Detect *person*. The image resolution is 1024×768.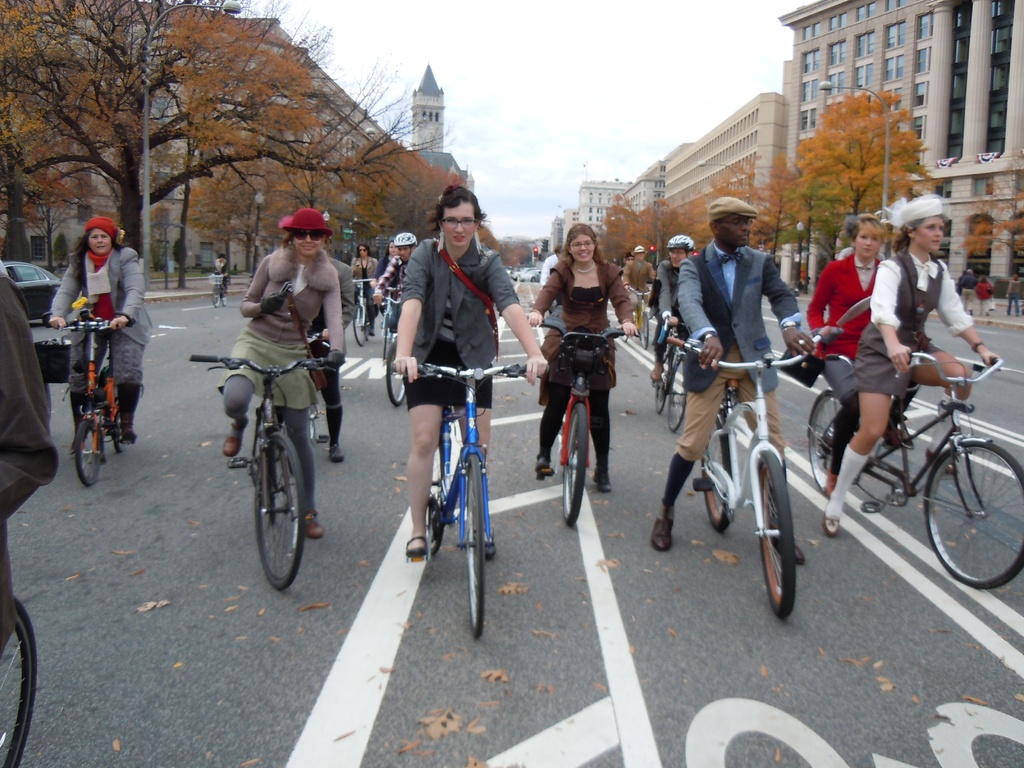
57:231:140:500.
